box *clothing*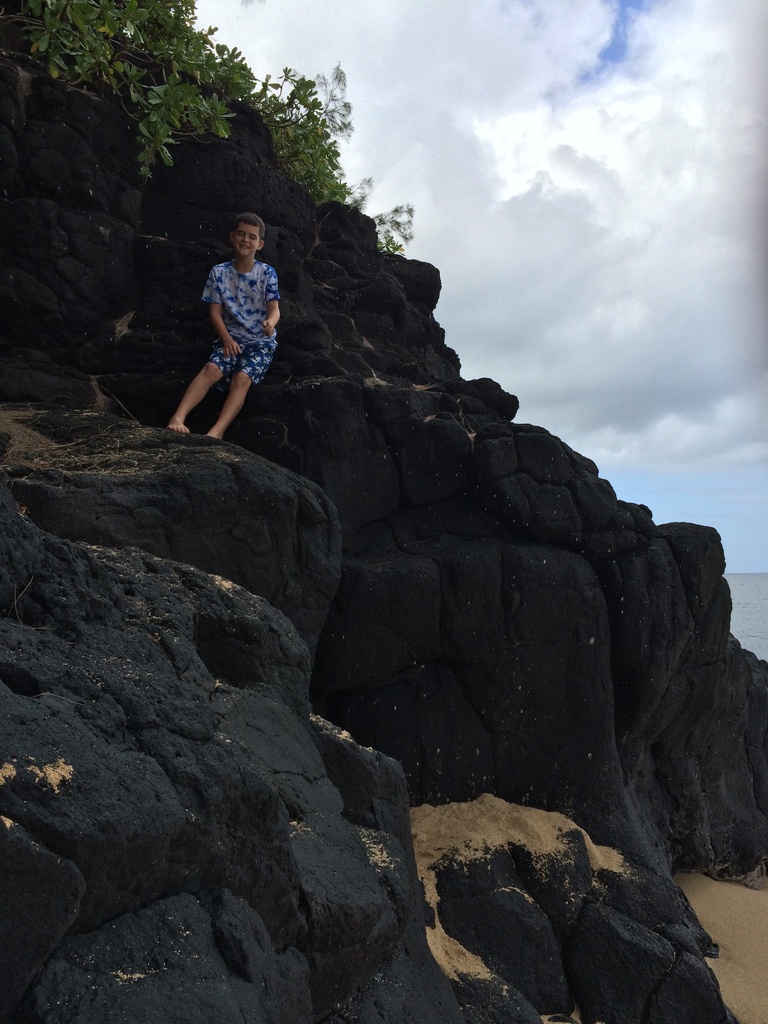
box(199, 225, 282, 387)
